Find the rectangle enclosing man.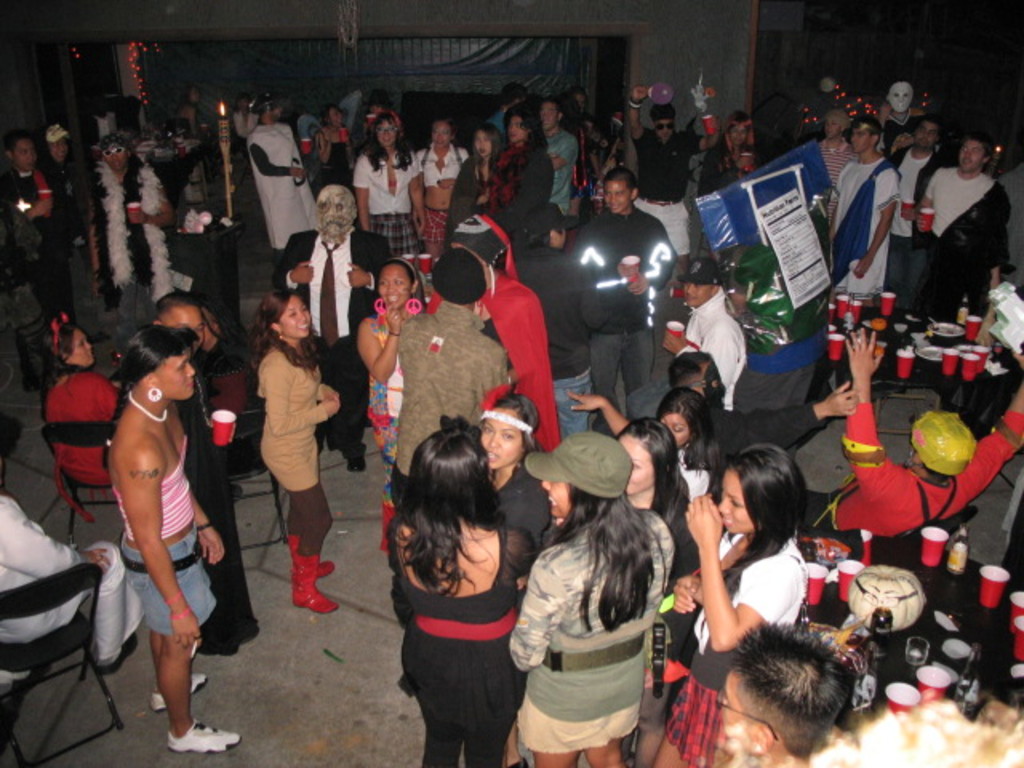
bbox=(1000, 160, 1022, 299).
